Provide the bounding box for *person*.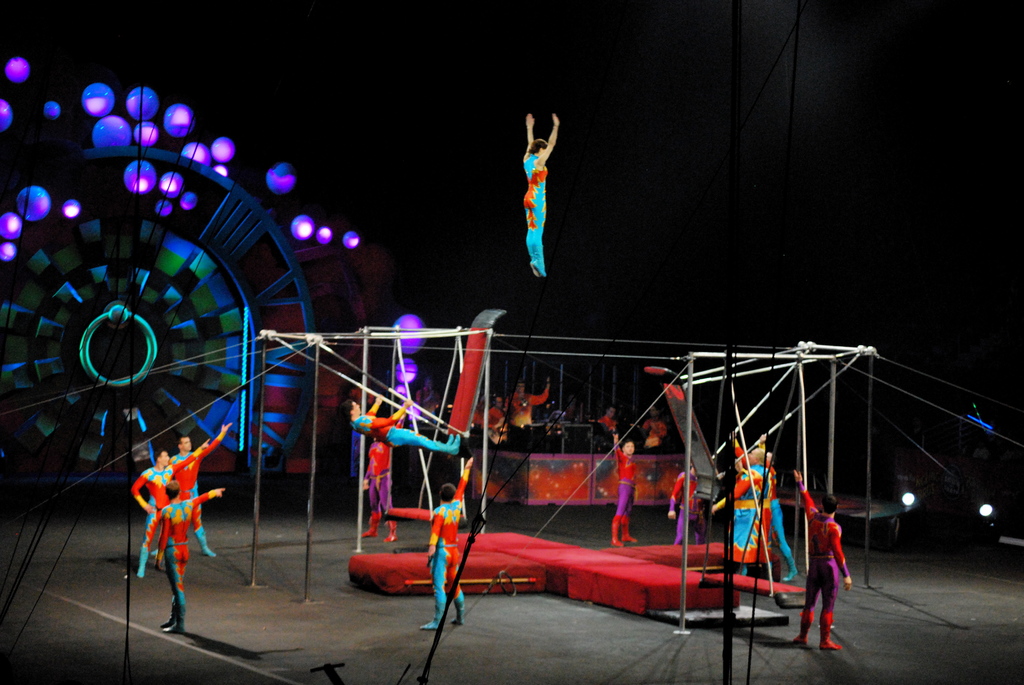
left=602, top=406, right=618, bottom=450.
